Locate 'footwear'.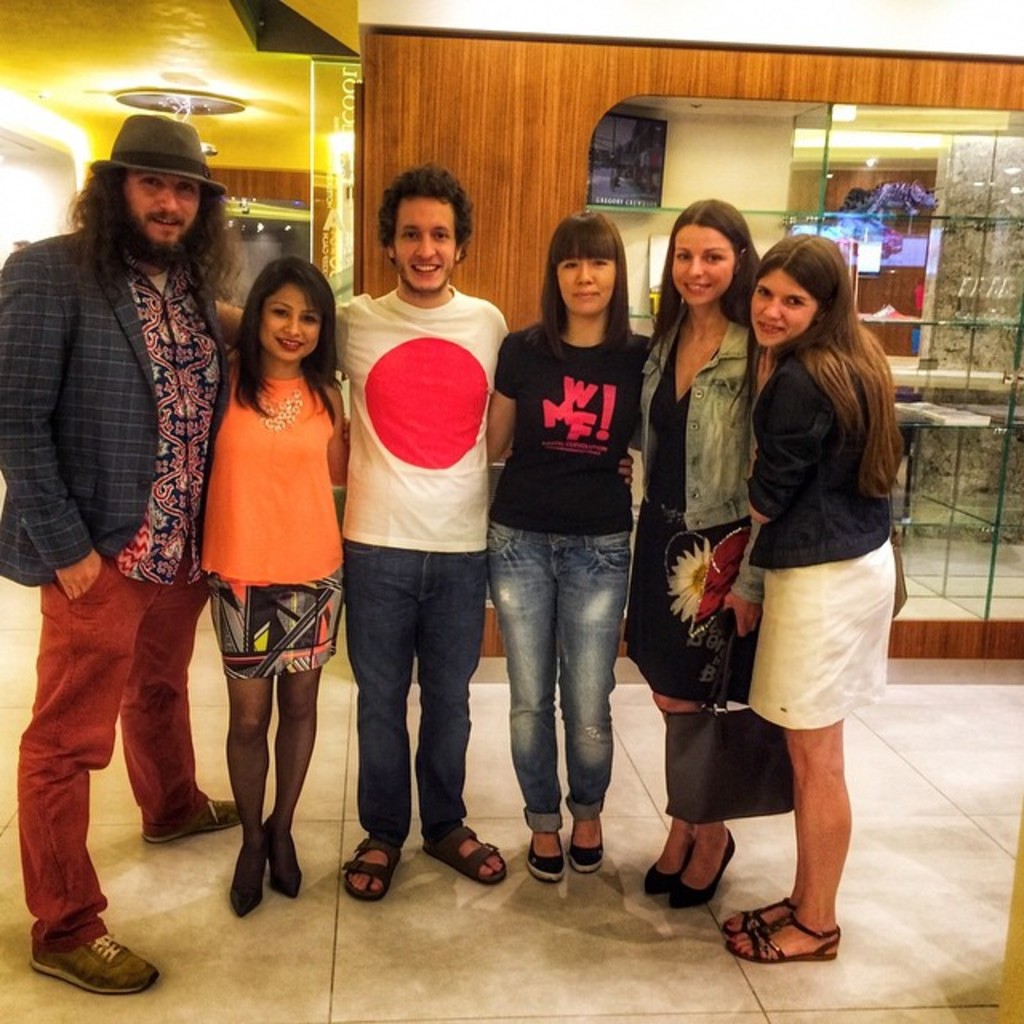
Bounding box: box=[725, 896, 805, 933].
